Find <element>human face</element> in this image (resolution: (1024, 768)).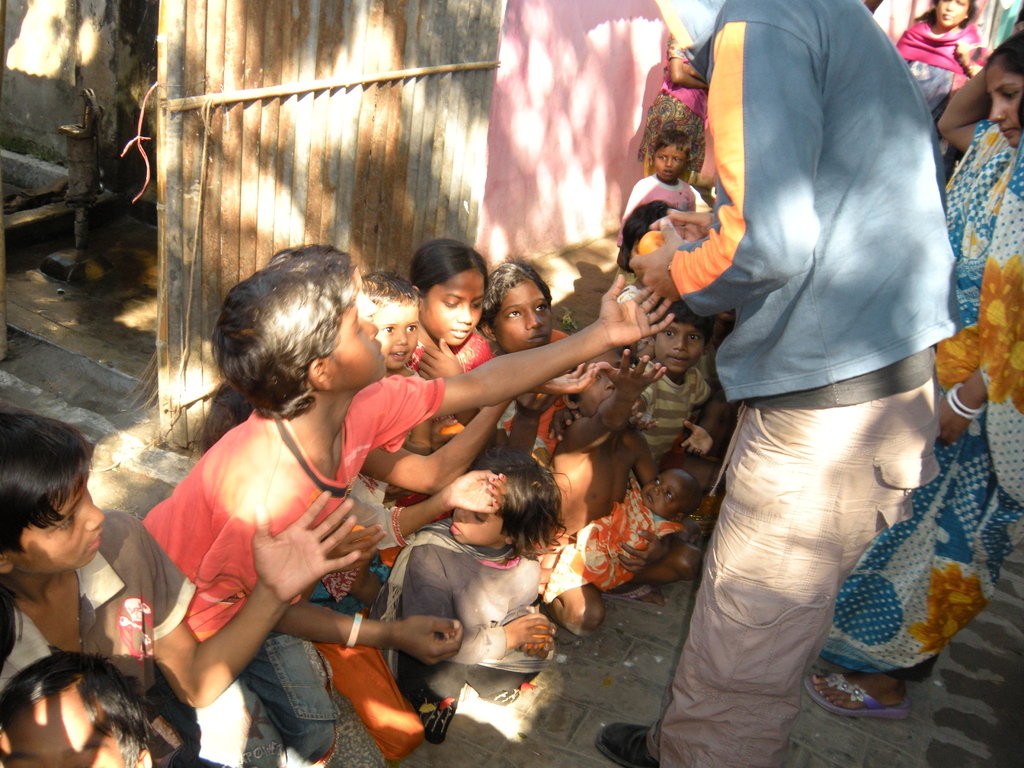
12 486 105 572.
